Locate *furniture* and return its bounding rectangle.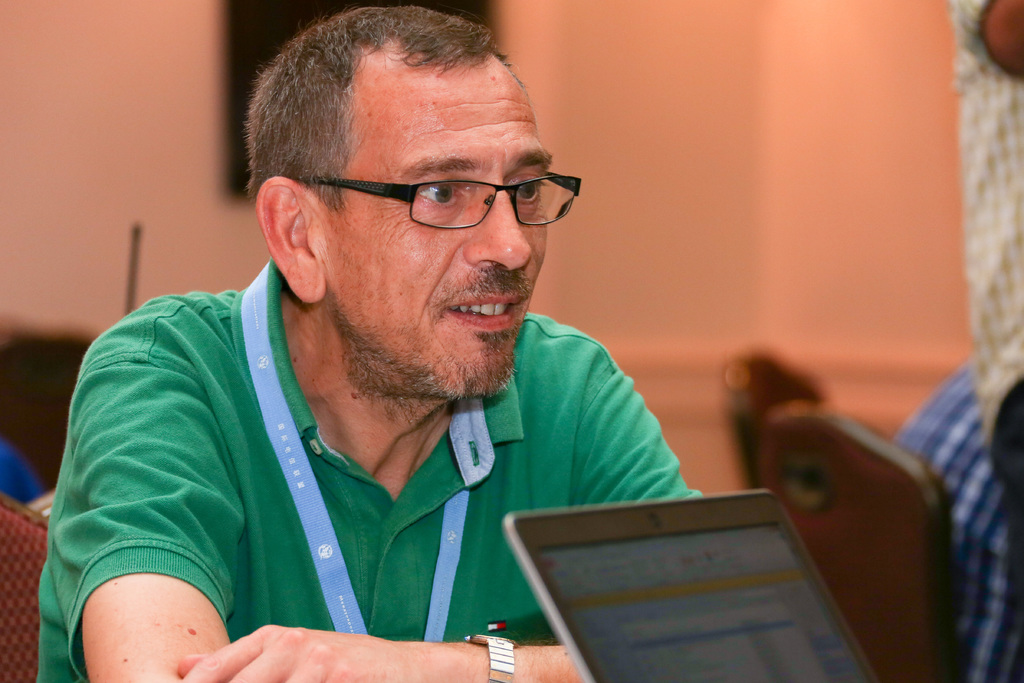
locate(752, 399, 956, 682).
